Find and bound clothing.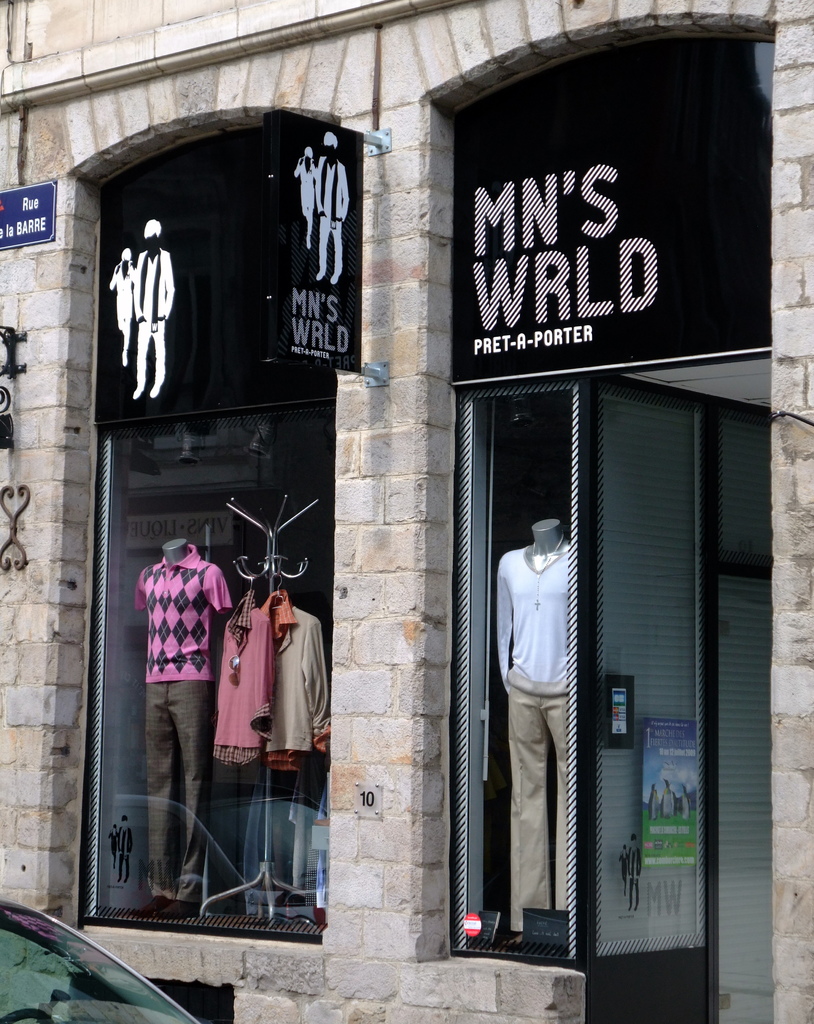
Bound: <region>307, 785, 328, 913</region>.
